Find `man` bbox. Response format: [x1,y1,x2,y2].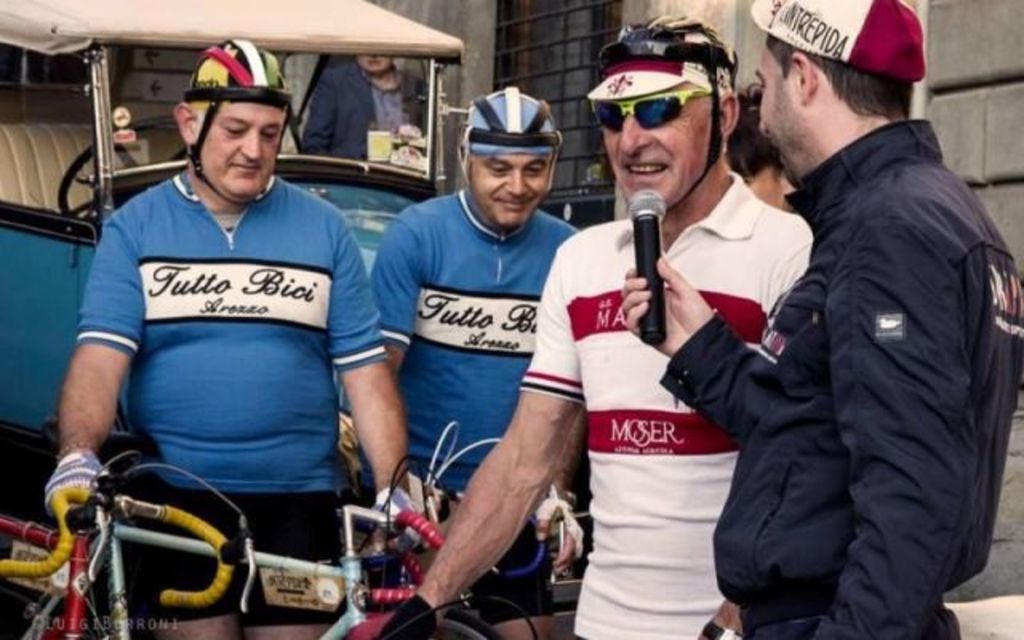
[35,34,413,638].
